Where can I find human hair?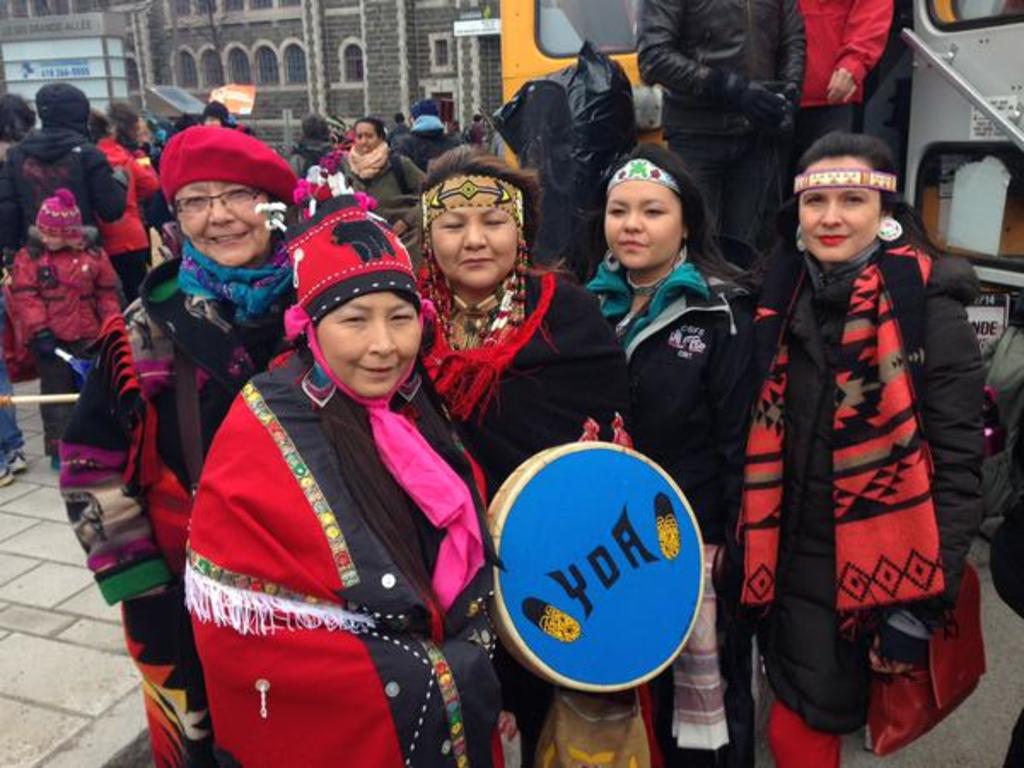
You can find it at box(352, 118, 384, 143).
